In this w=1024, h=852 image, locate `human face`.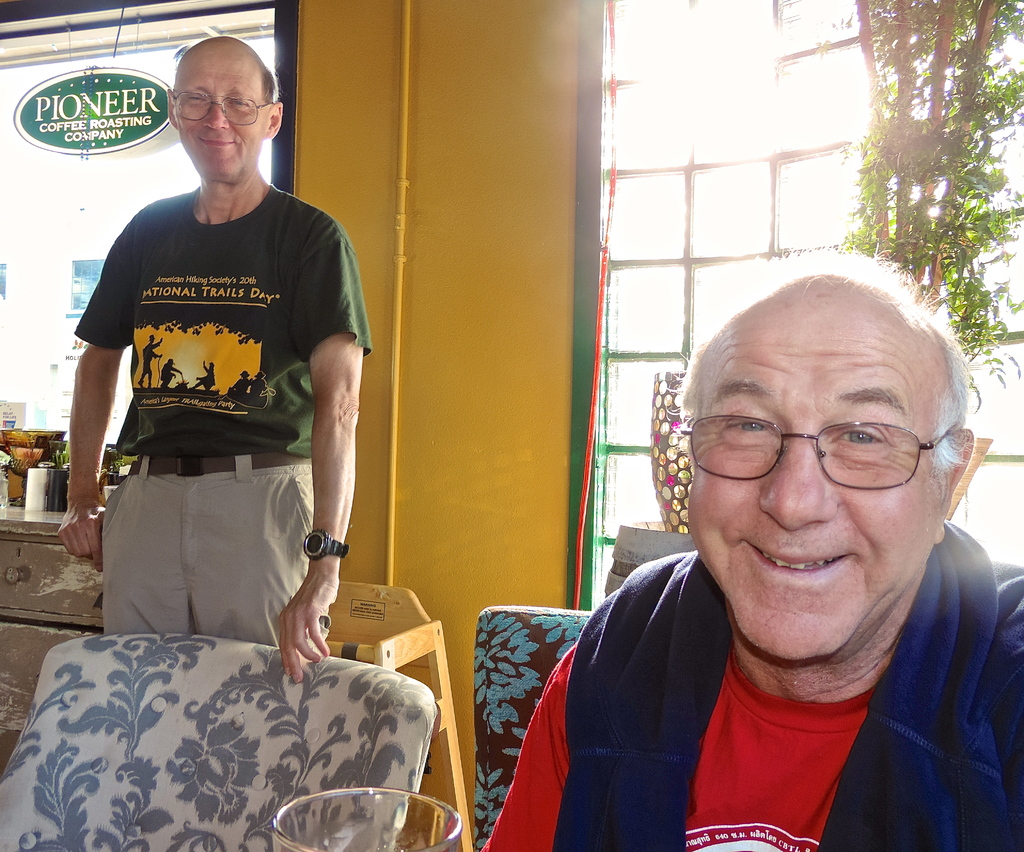
Bounding box: 173 44 266 183.
